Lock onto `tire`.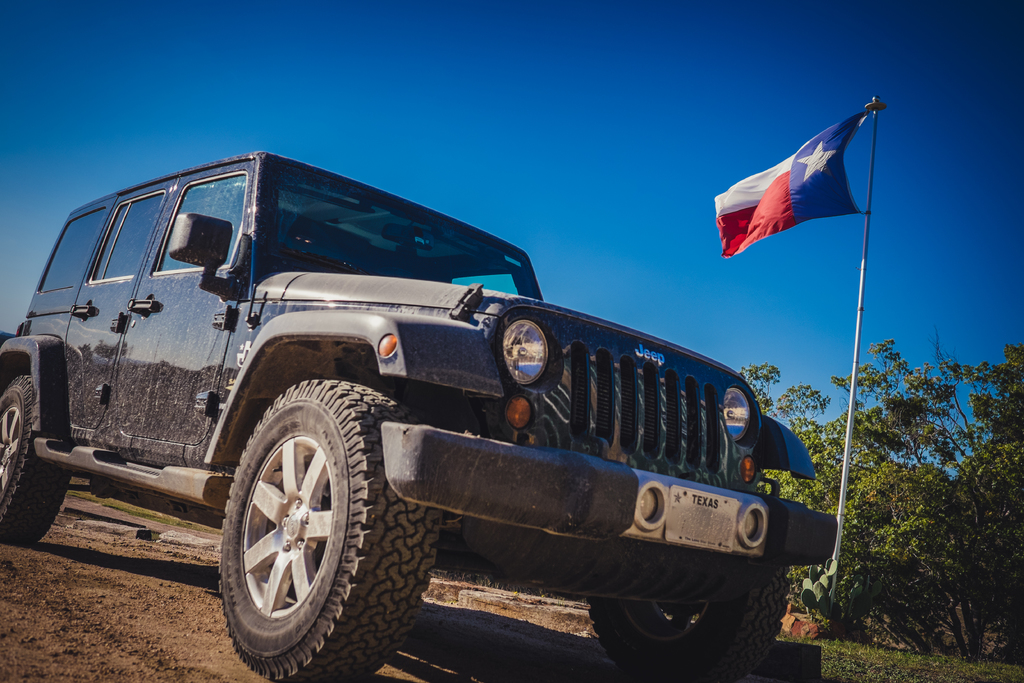
Locked: <bbox>0, 373, 71, 541</bbox>.
